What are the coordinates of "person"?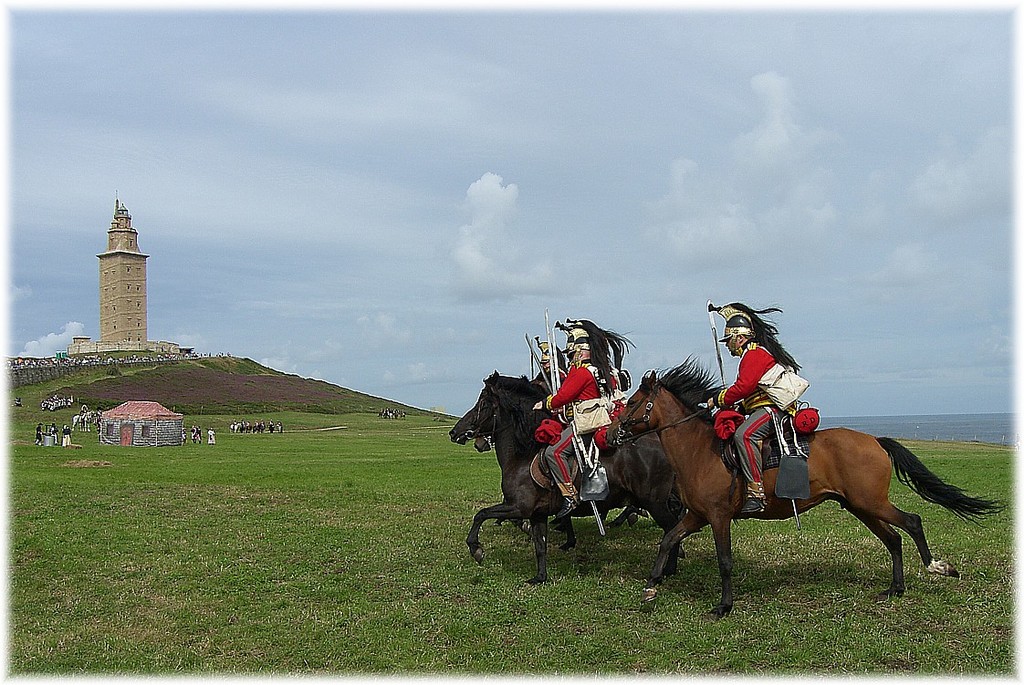
detection(542, 322, 620, 518).
